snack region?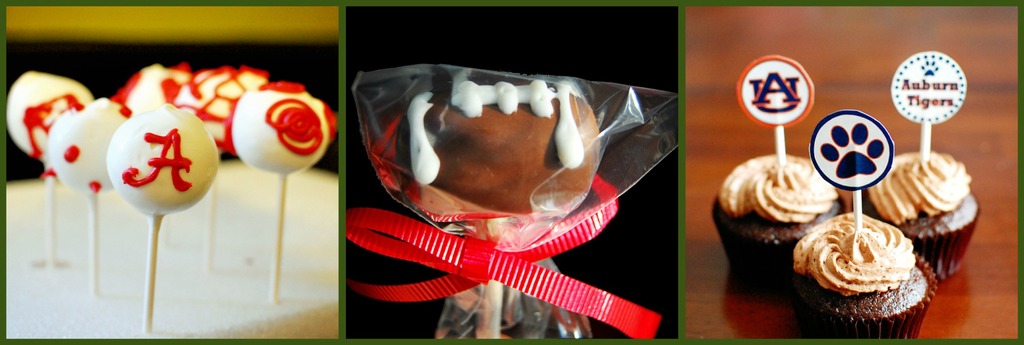
region(352, 67, 652, 248)
